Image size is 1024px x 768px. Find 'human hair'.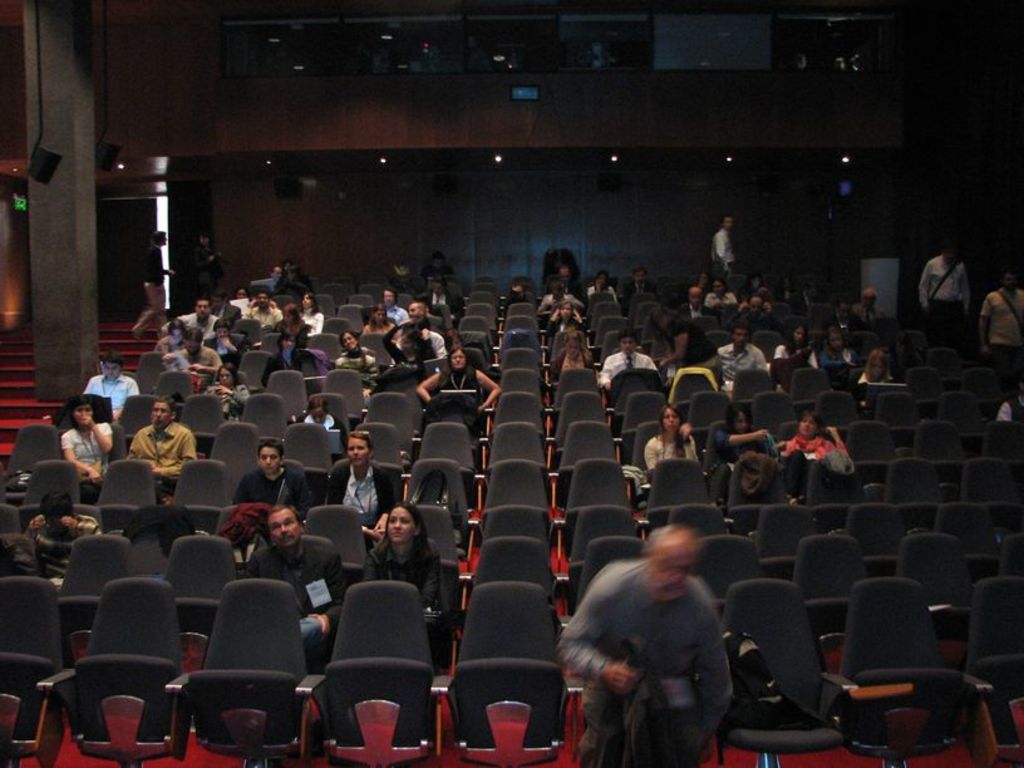
210 315 233 330.
